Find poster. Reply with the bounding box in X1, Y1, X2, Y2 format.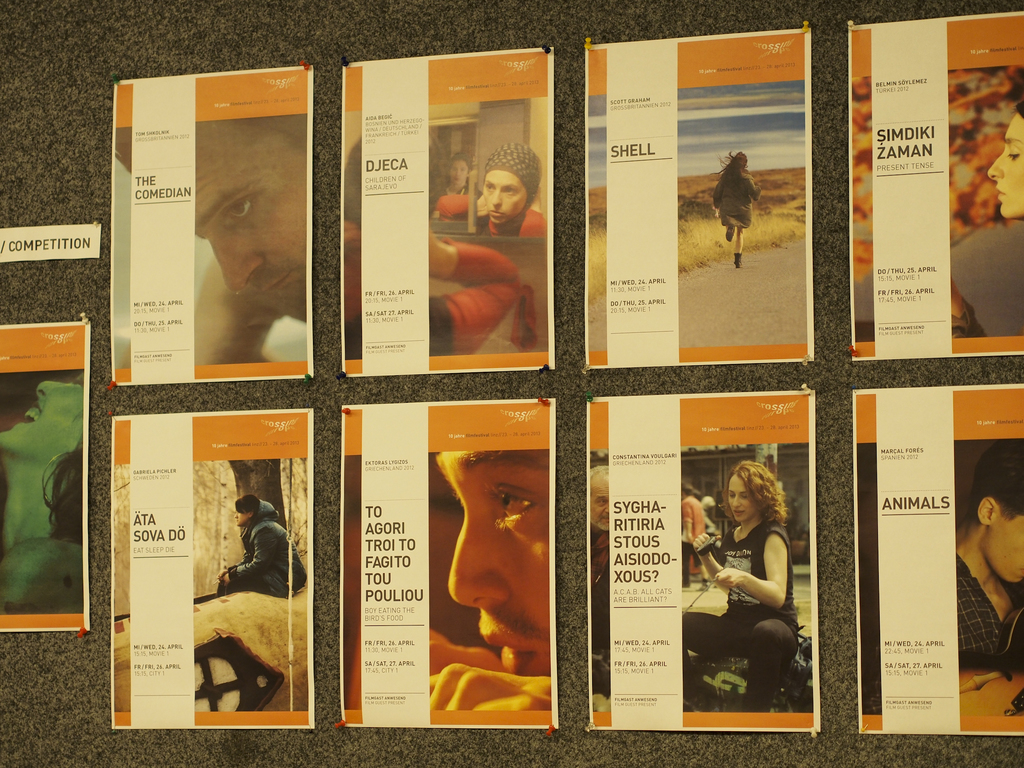
342, 45, 554, 371.
